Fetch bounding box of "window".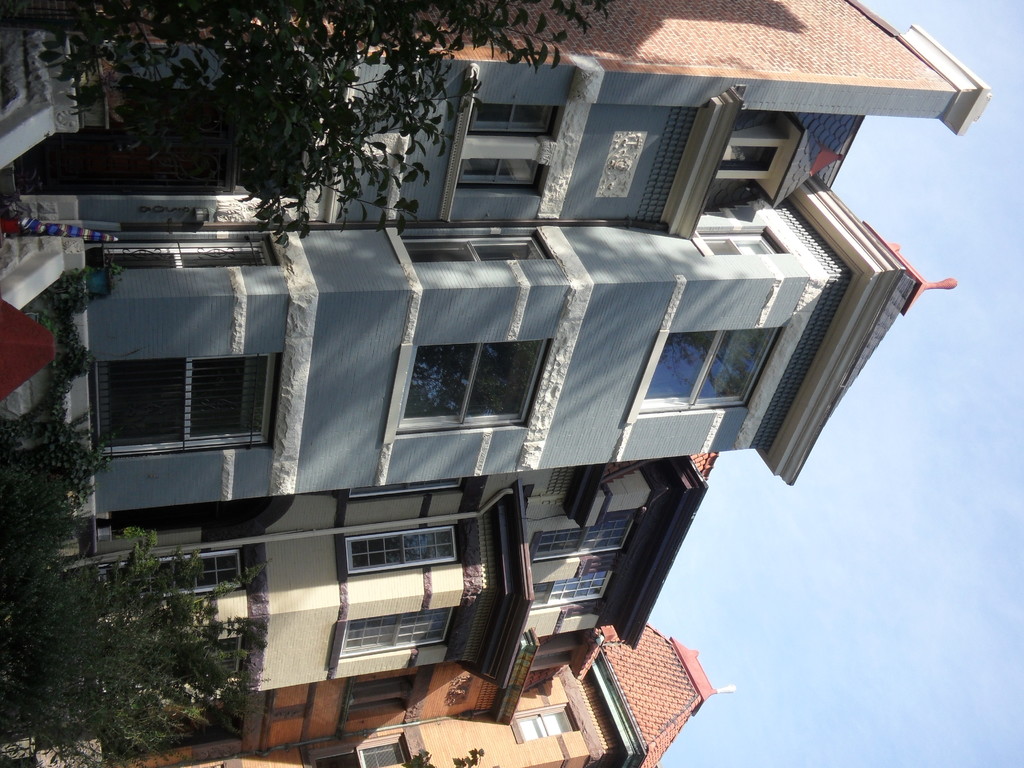
Bbox: [472, 99, 558, 135].
